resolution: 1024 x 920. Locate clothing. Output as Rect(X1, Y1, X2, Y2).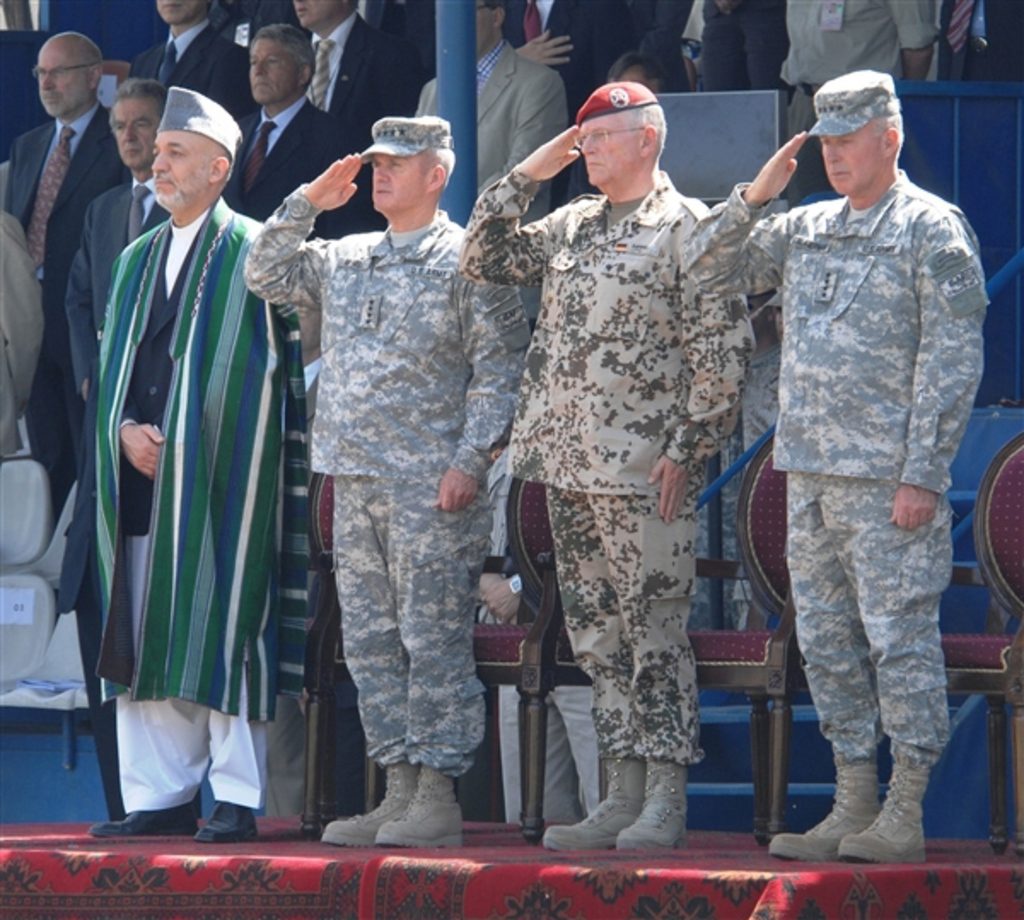
Rect(9, 97, 142, 495).
